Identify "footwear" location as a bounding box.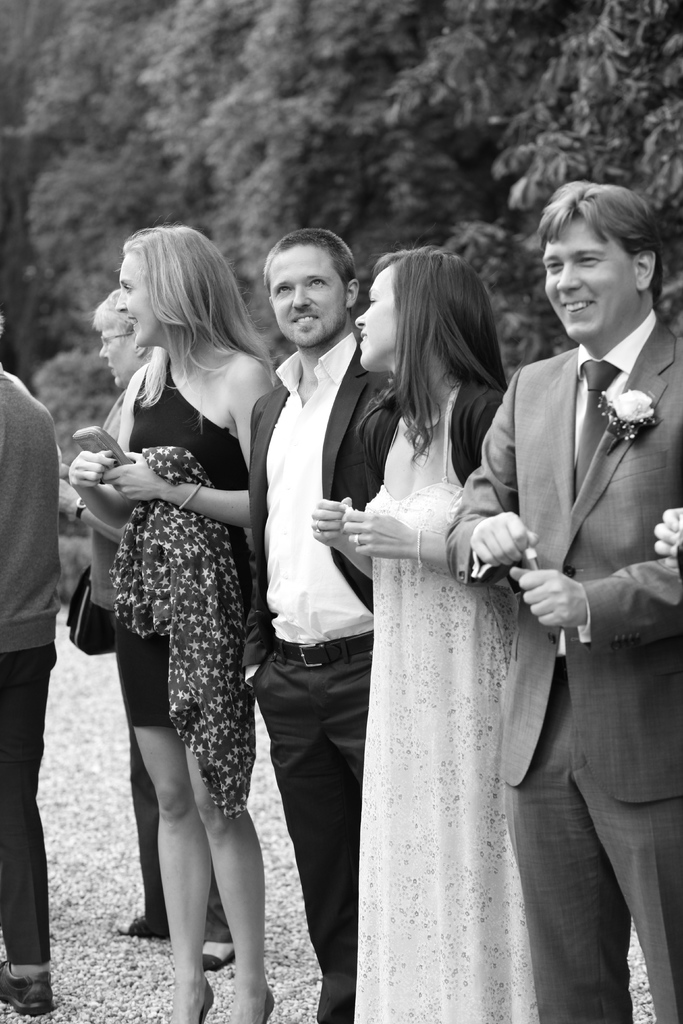
pyautogui.locateOnScreen(118, 918, 167, 939).
